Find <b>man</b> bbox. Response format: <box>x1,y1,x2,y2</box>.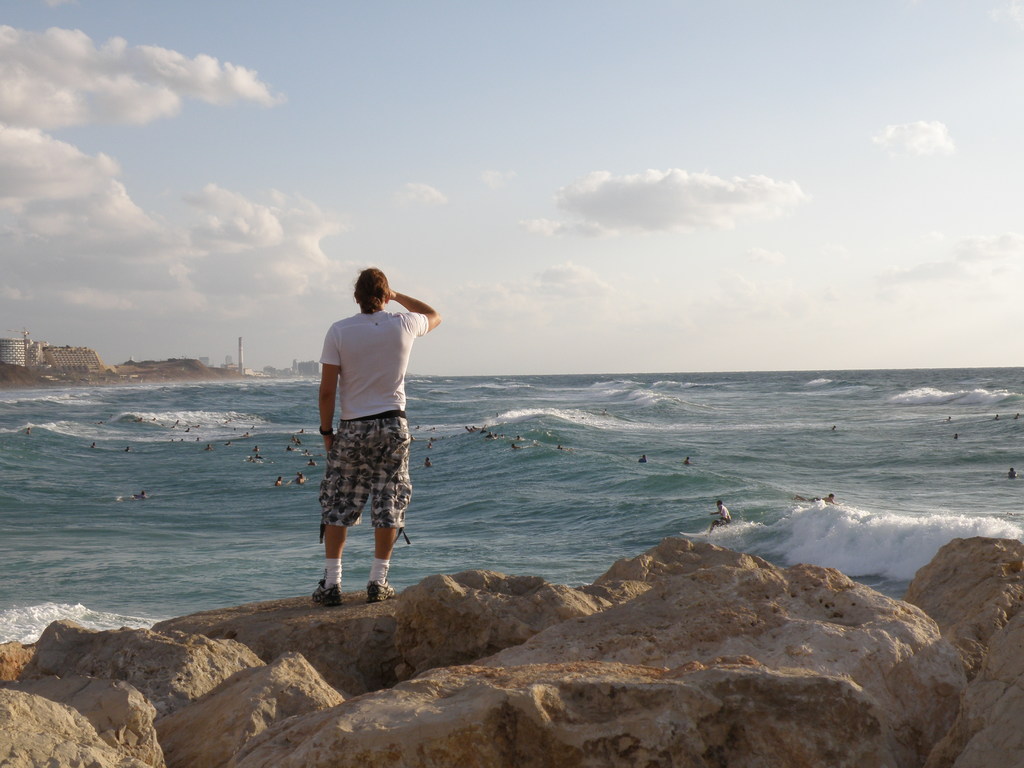
<box>494,432,500,440</box>.
